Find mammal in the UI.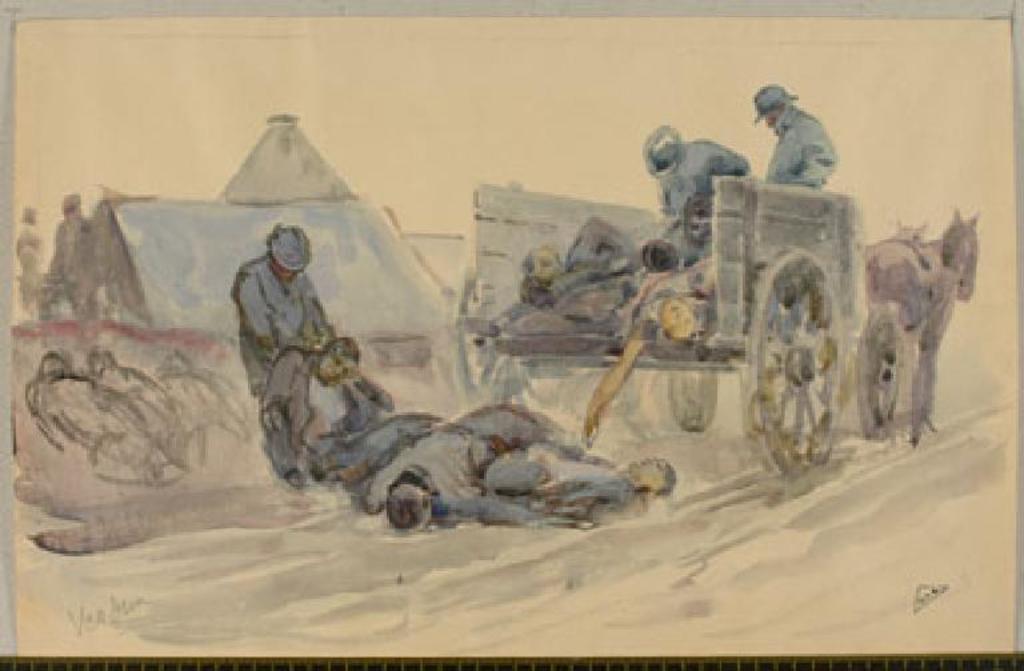
UI element at bbox=(637, 117, 752, 245).
